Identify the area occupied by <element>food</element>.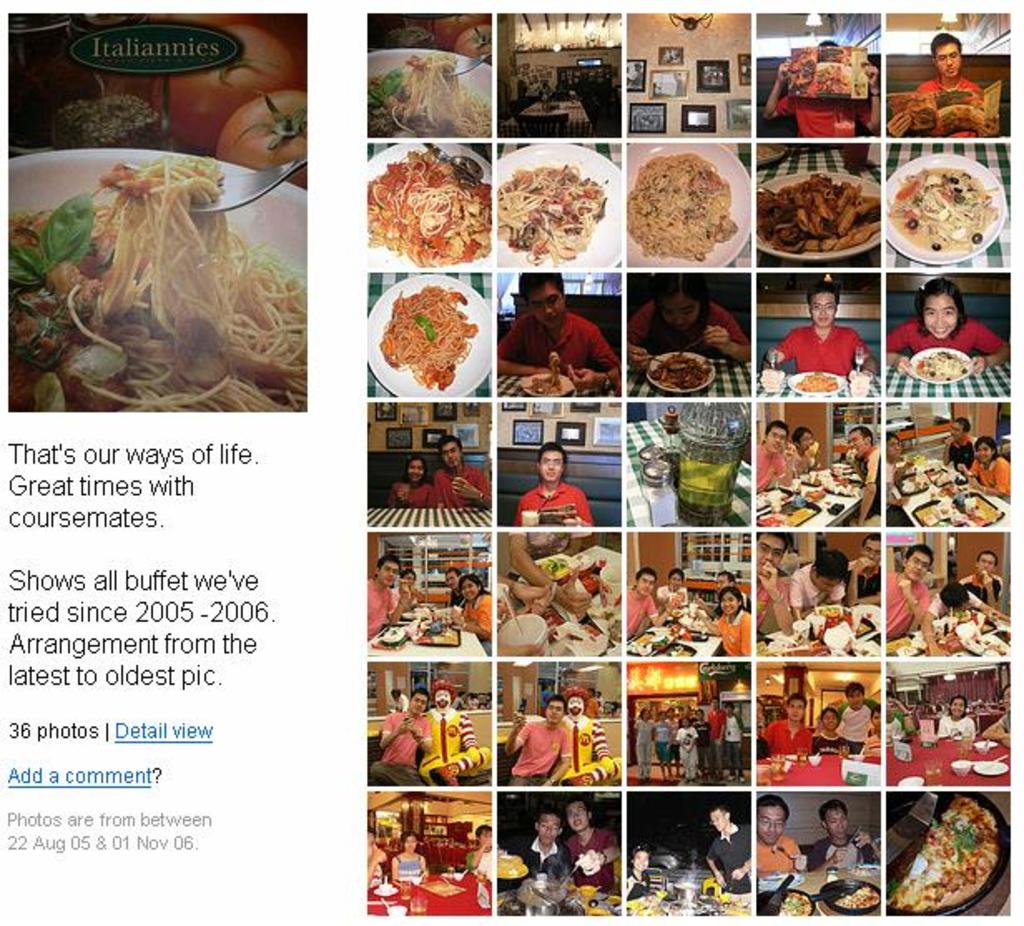
Area: BBox(790, 369, 838, 392).
